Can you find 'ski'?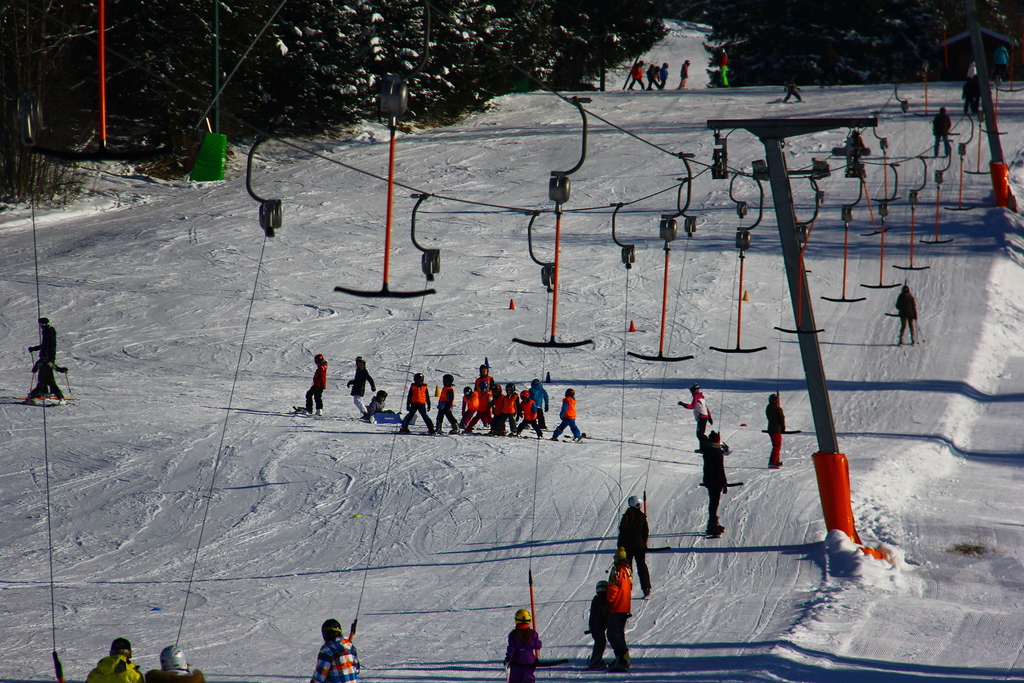
Yes, bounding box: detection(710, 522, 725, 540).
